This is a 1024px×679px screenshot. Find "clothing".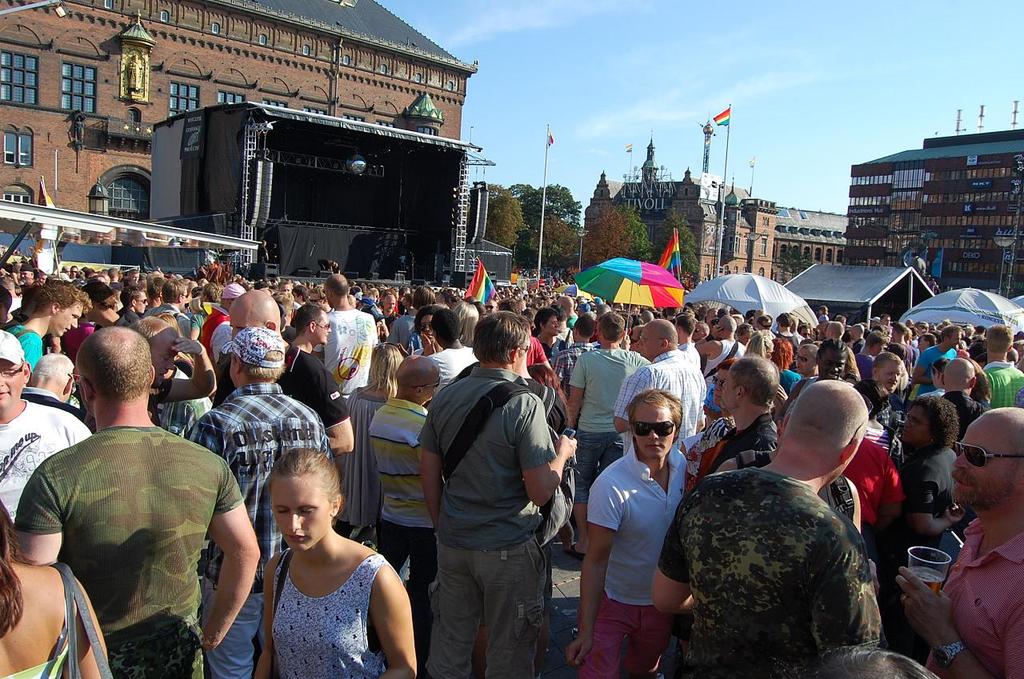
Bounding box: {"left": 0, "top": 393, "right": 87, "bottom": 525}.
